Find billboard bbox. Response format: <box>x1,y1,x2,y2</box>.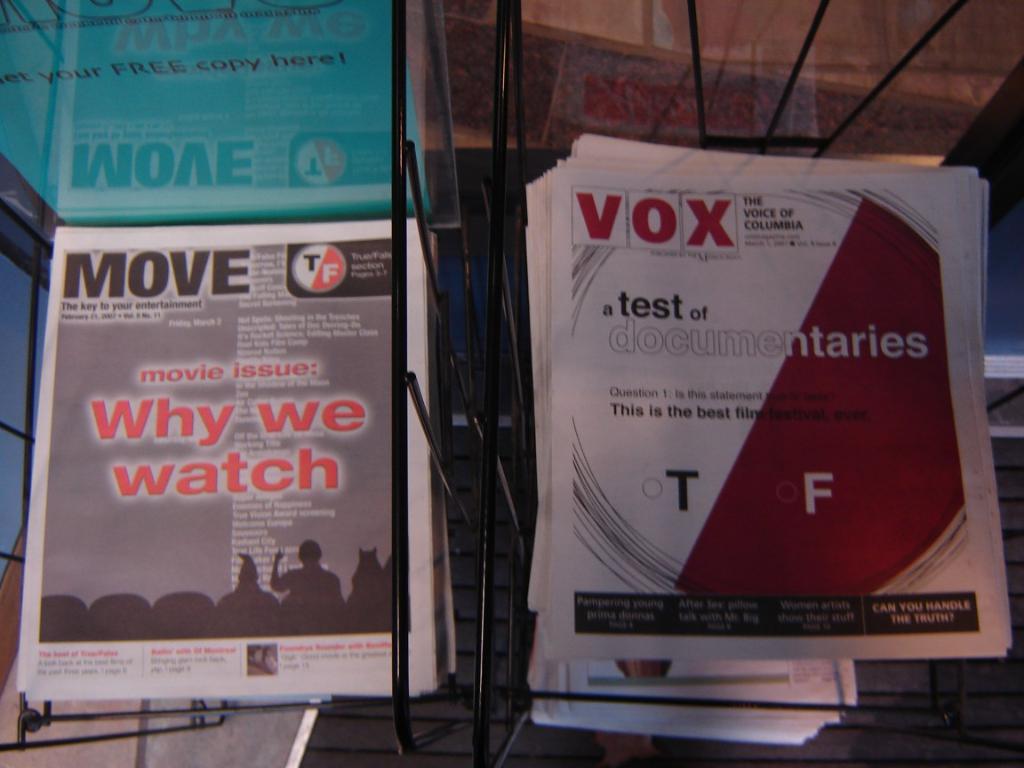
<box>37,221,439,699</box>.
